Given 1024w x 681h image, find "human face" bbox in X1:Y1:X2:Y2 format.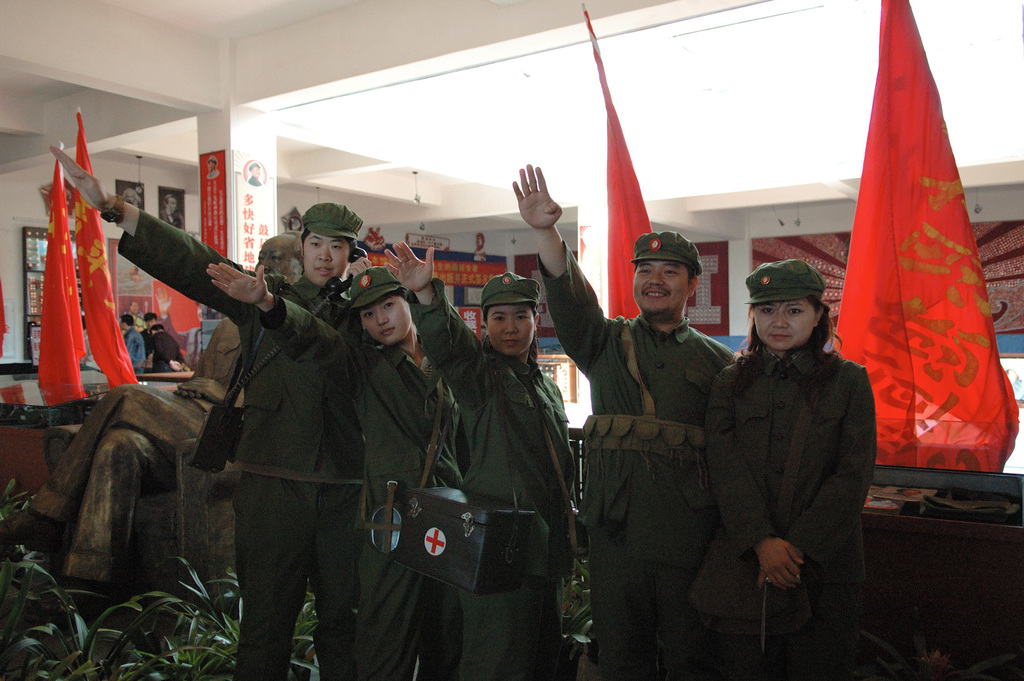
362:297:417:344.
